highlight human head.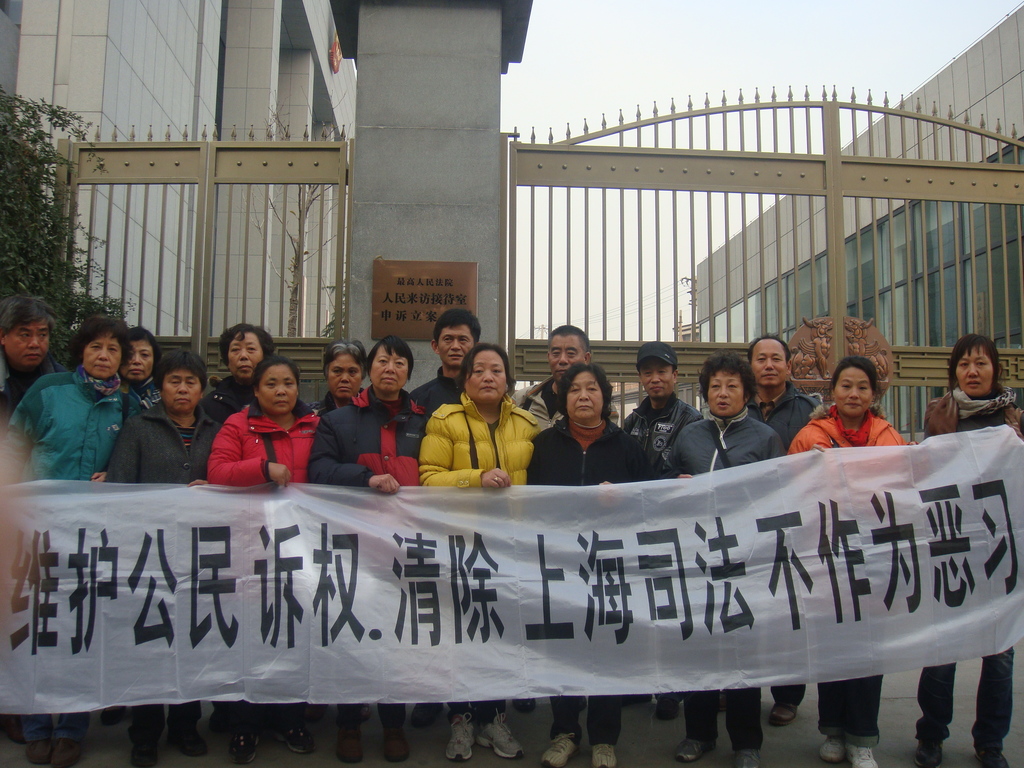
Highlighted region: [left=221, top=323, right=276, bottom=381].
